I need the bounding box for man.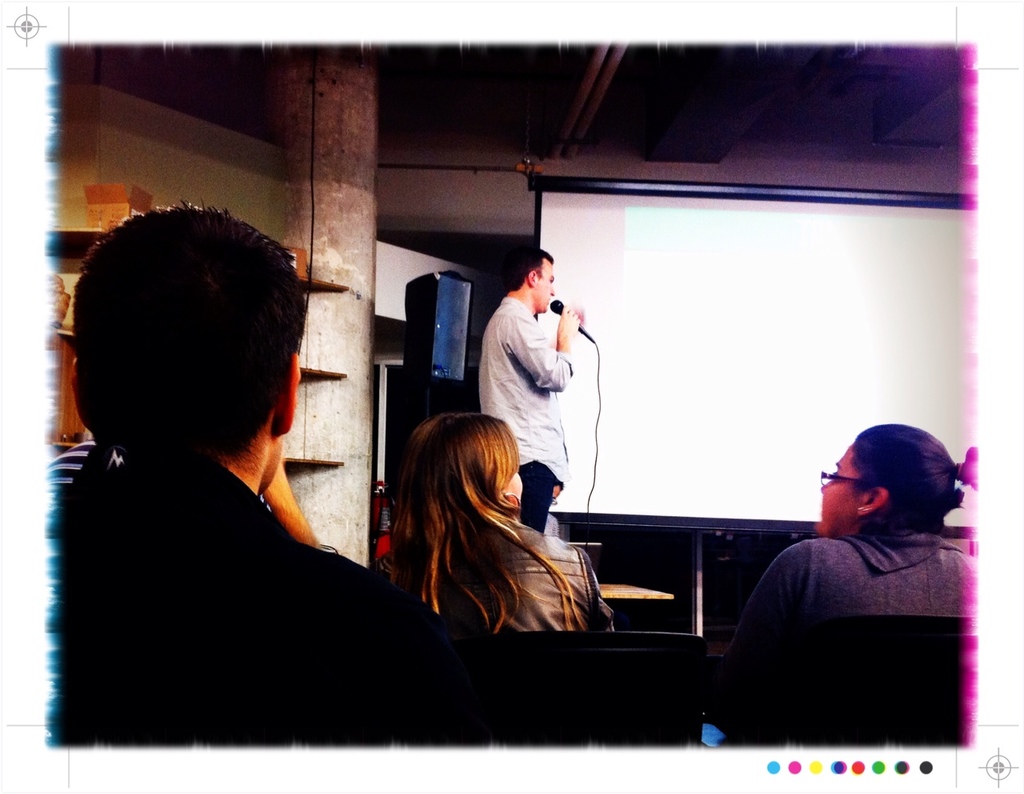
Here it is: {"left": 478, "top": 243, "right": 594, "bottom": 530}.
